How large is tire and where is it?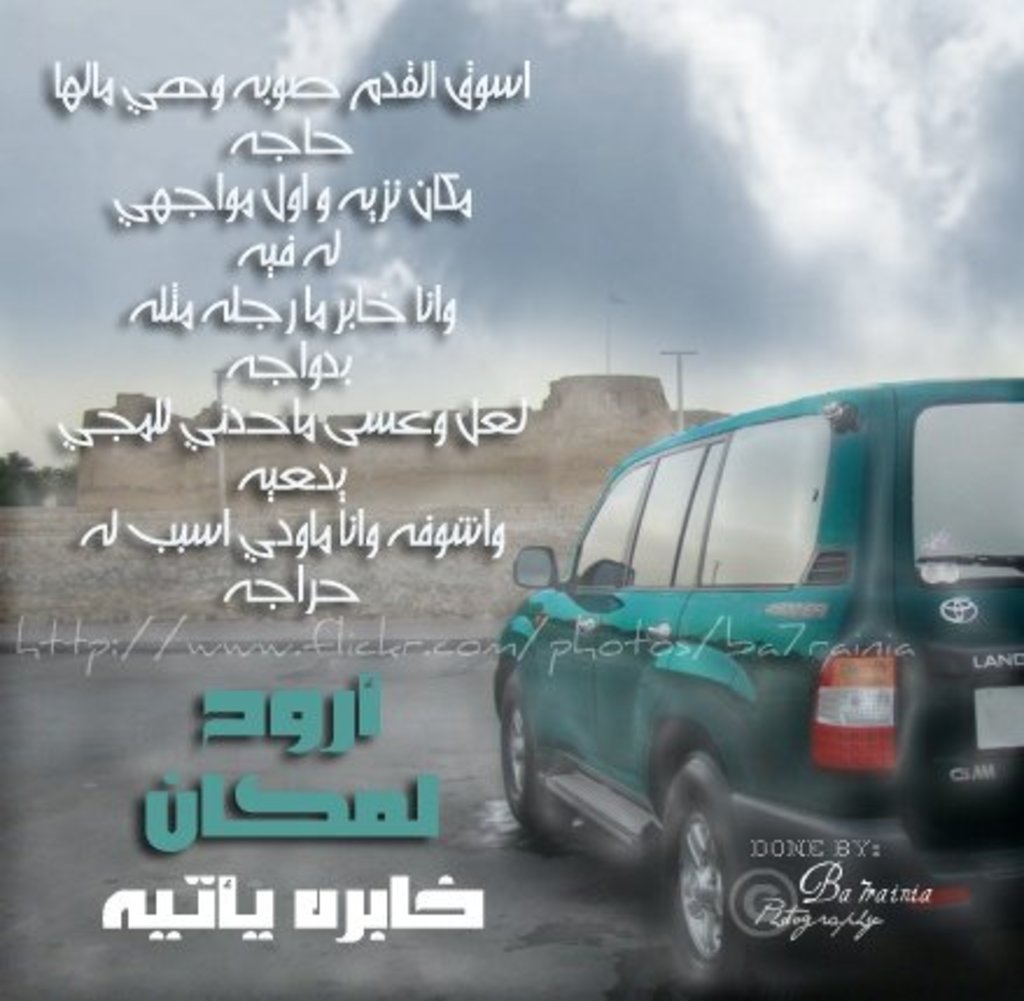
Bounding box: {"left": 495, "top": 672, "right": 578, "bottom": 835}.
